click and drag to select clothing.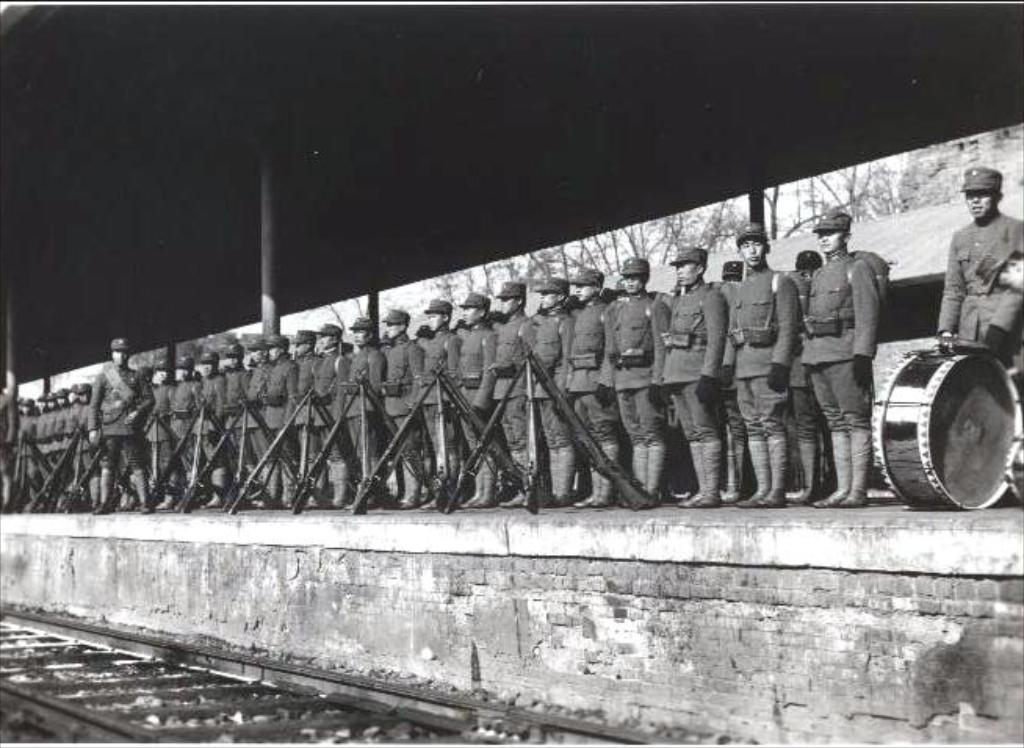
Selection: <region>418, 324, 456, 474</region>.
